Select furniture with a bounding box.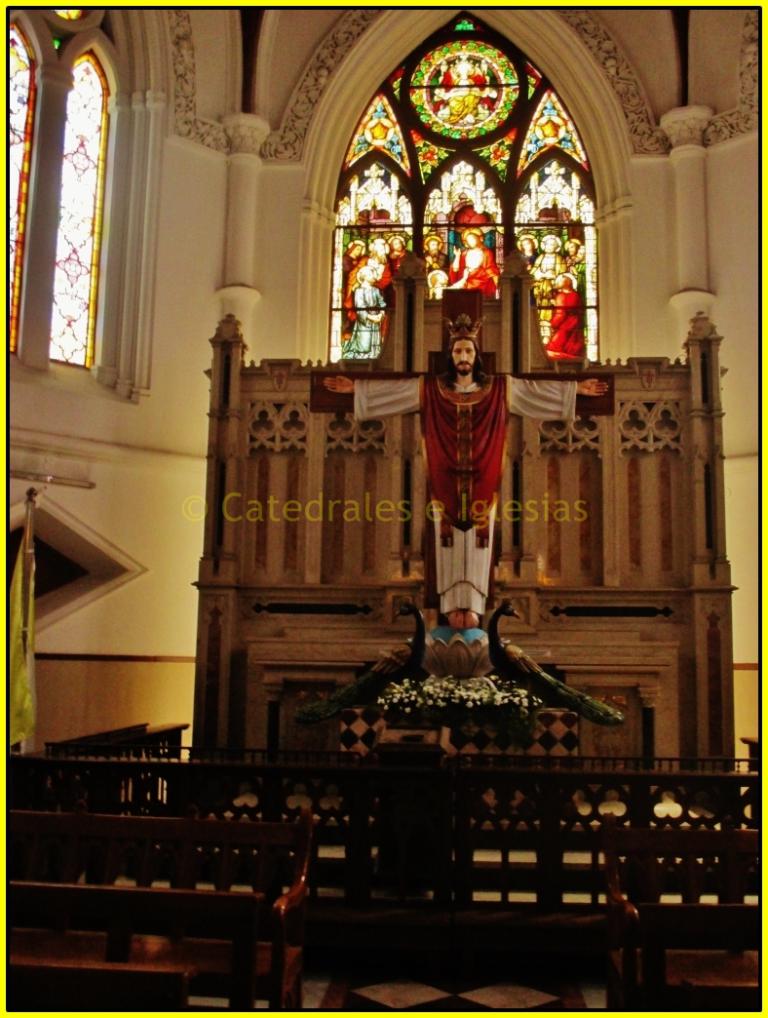
bbox=(0, 800, 310, 1016).
